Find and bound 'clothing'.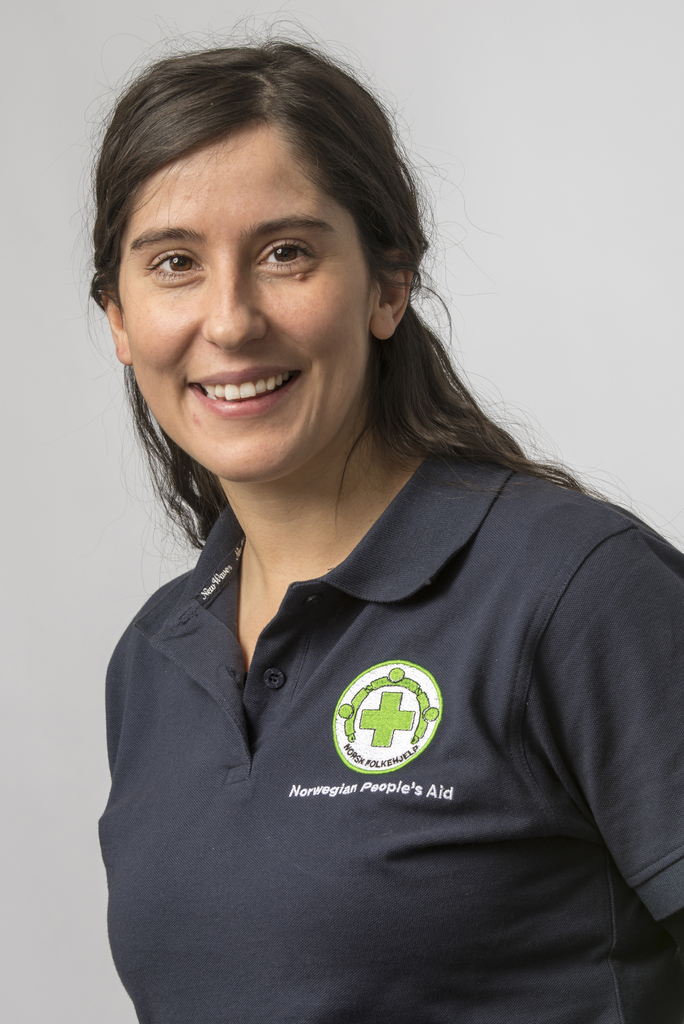
Bound: (left=107, top=429, right=681, bottom=1023).
